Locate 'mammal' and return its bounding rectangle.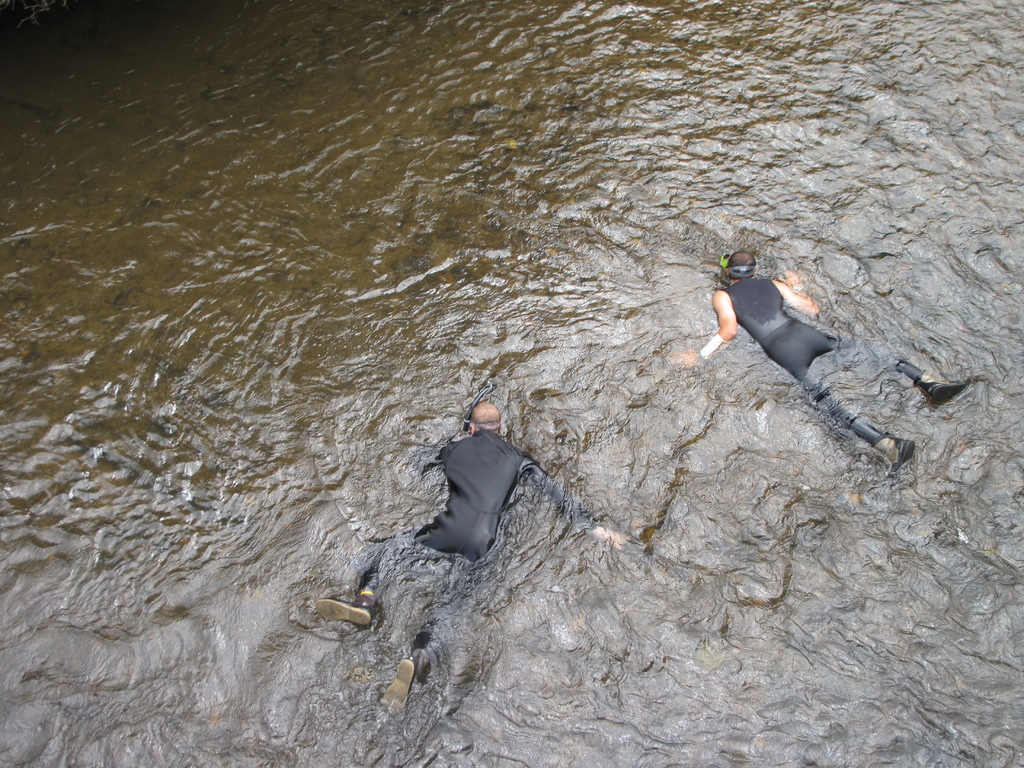
detection(418, 399, 543, 581).
